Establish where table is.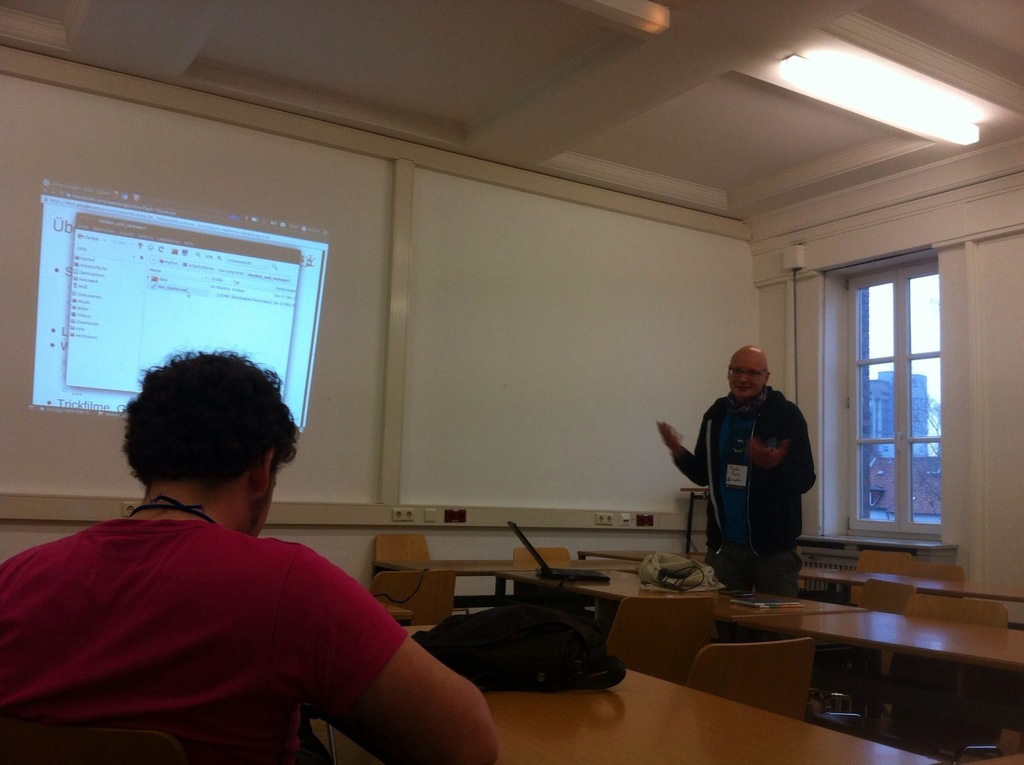
Established at 801:564:1023:602.
